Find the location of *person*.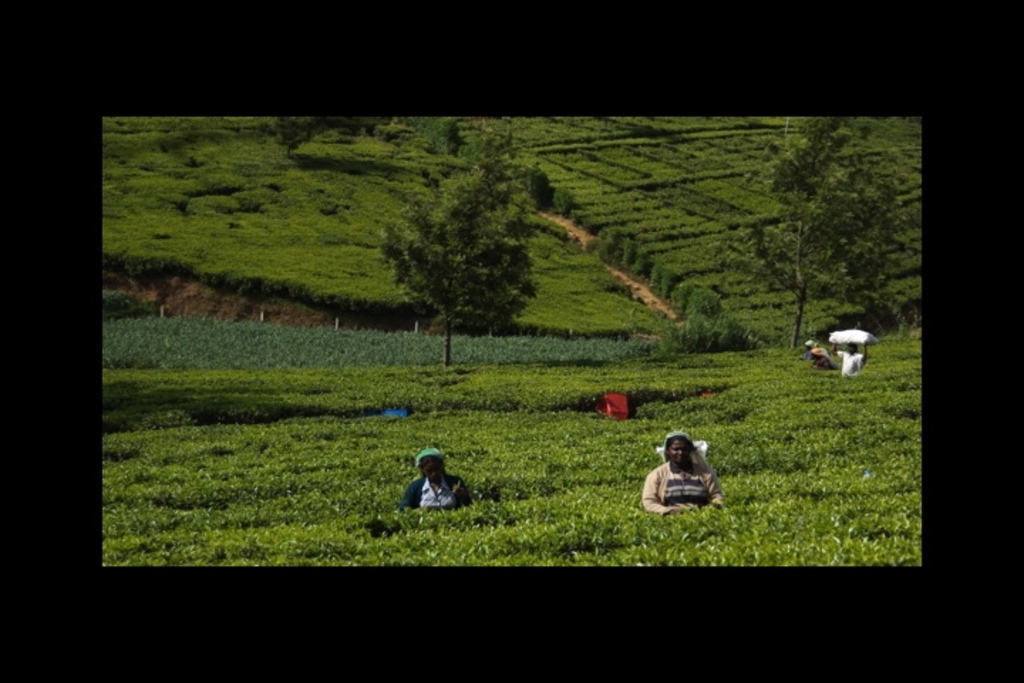
Location: [410, 445, 466, 522].
